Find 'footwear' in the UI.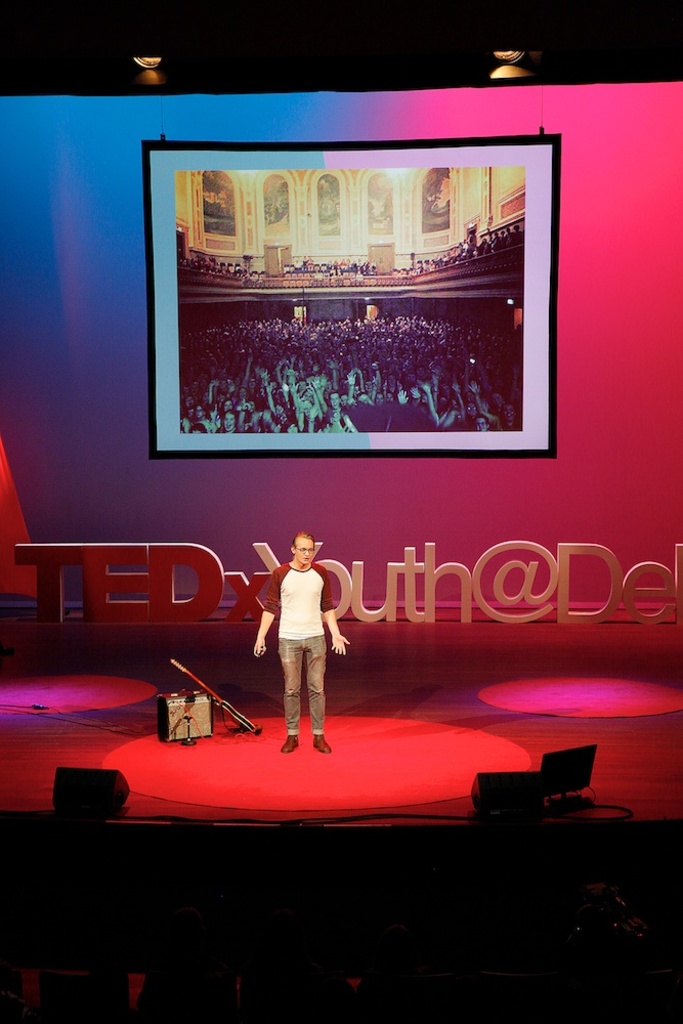
UI element at box(280, 735, 299, 757).
